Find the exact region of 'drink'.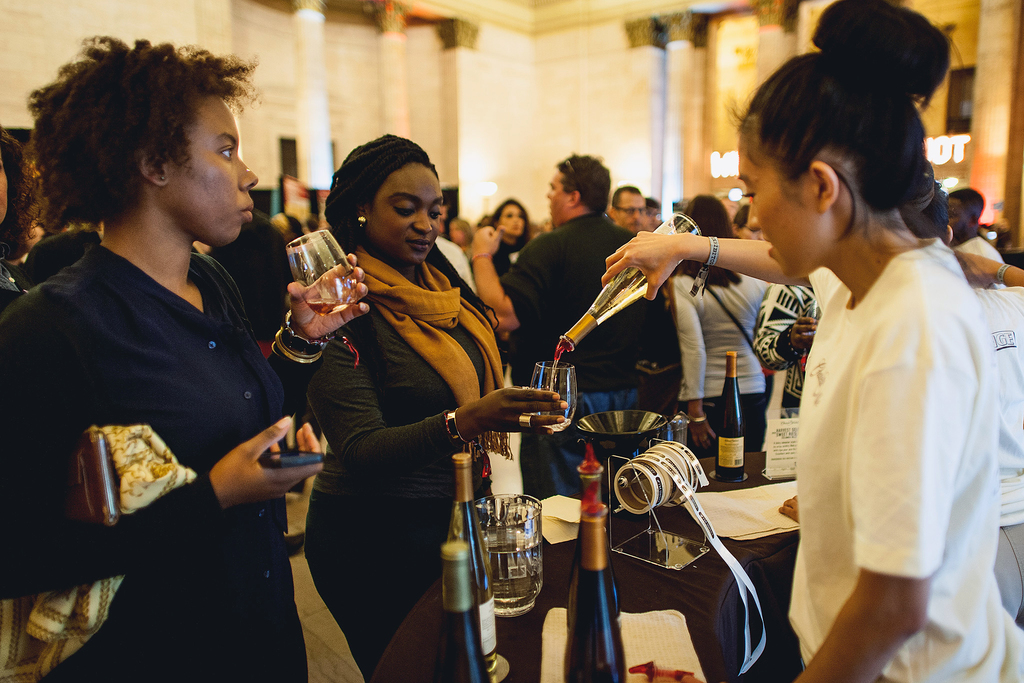
Exact region: (x1=306, y1=304, x2=348, y2=309).
